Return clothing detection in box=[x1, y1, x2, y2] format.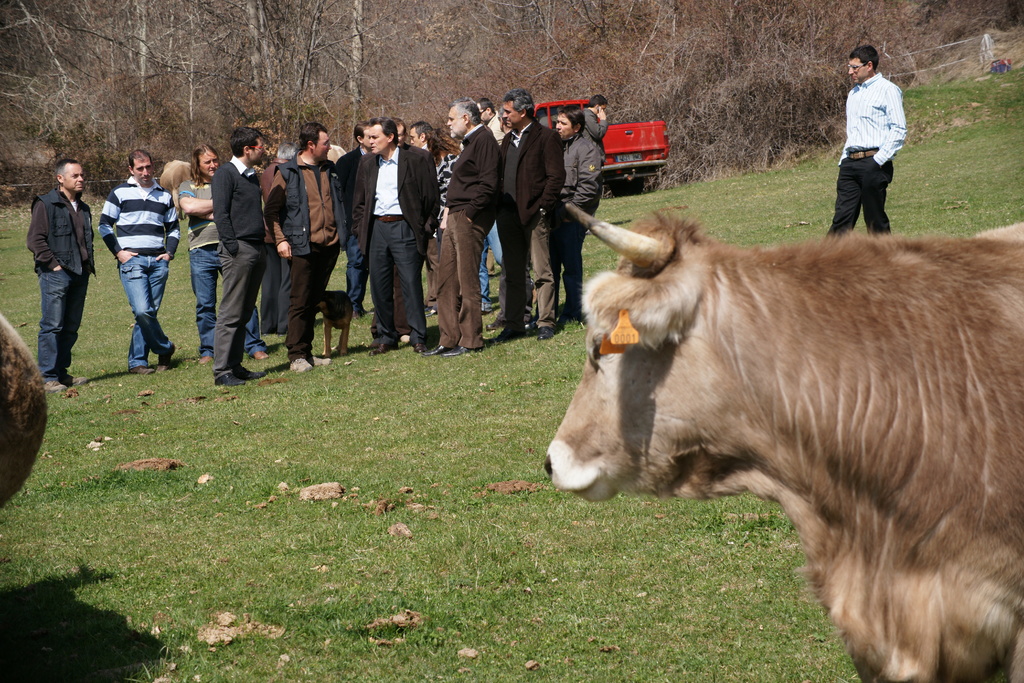
box=[353, 147, 440, 329].
